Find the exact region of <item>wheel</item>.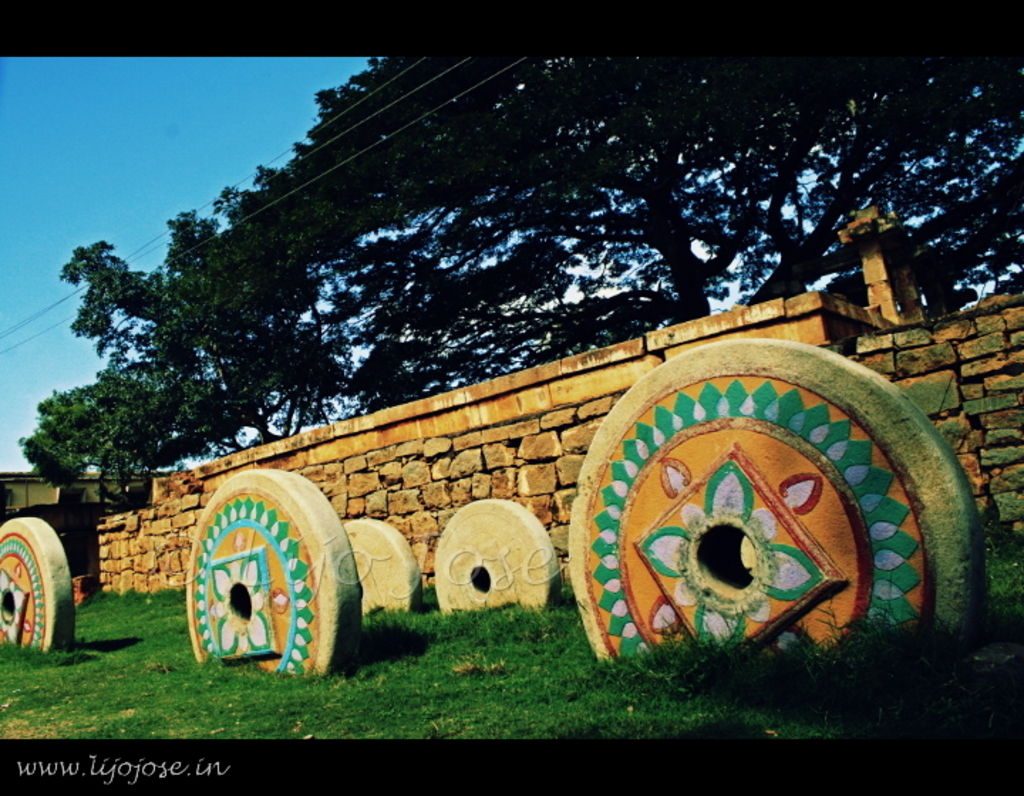
Exact region: 344,515,422,618.
